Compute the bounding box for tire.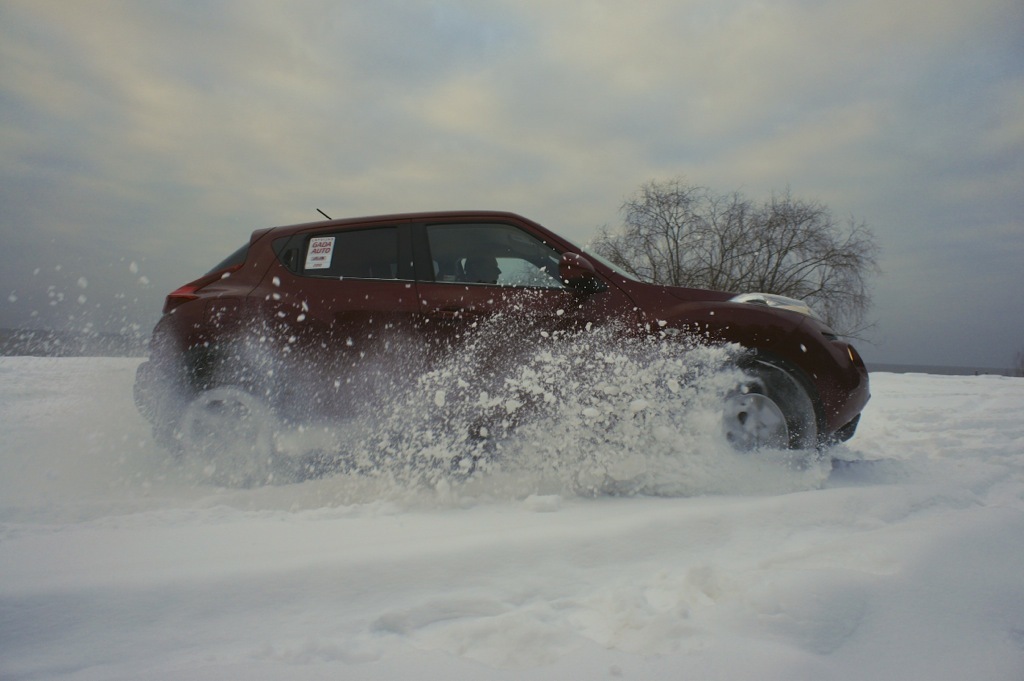
709:353:811:466.
